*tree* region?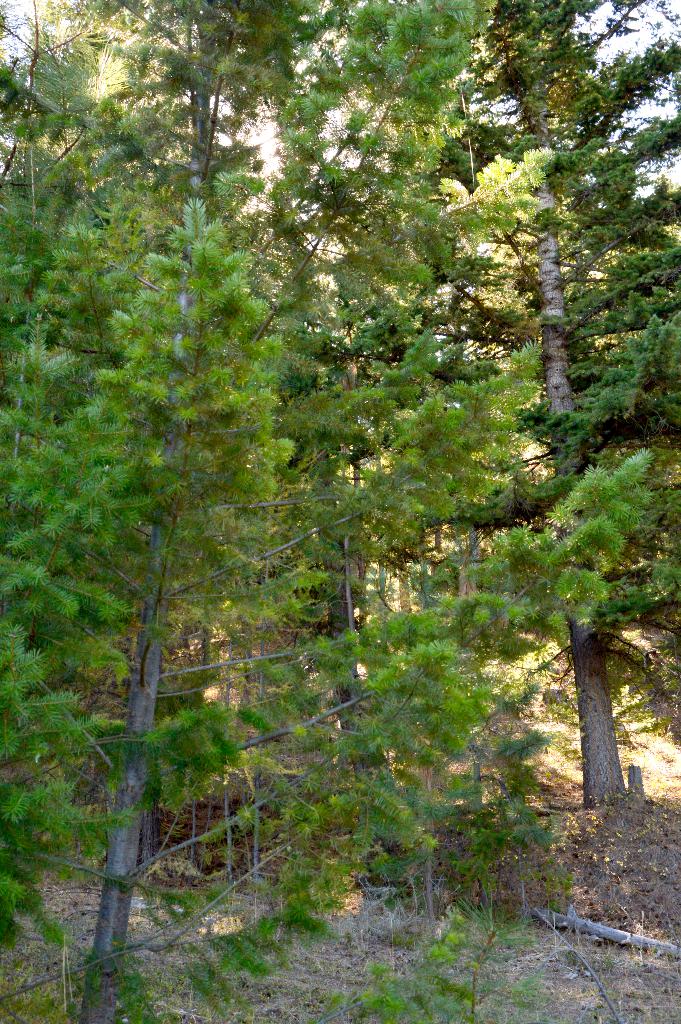
<bbox>326, 0, 680, 819</bbox>
